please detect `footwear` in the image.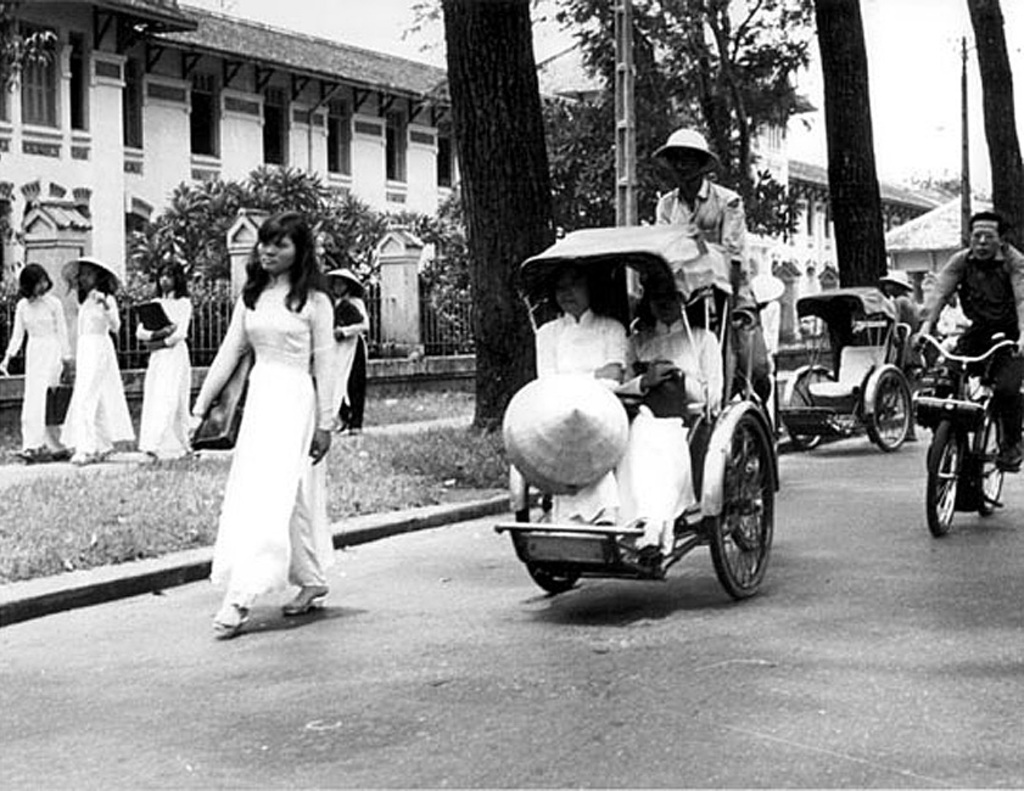
[left=208, top=600, right=246, bottom=636].
